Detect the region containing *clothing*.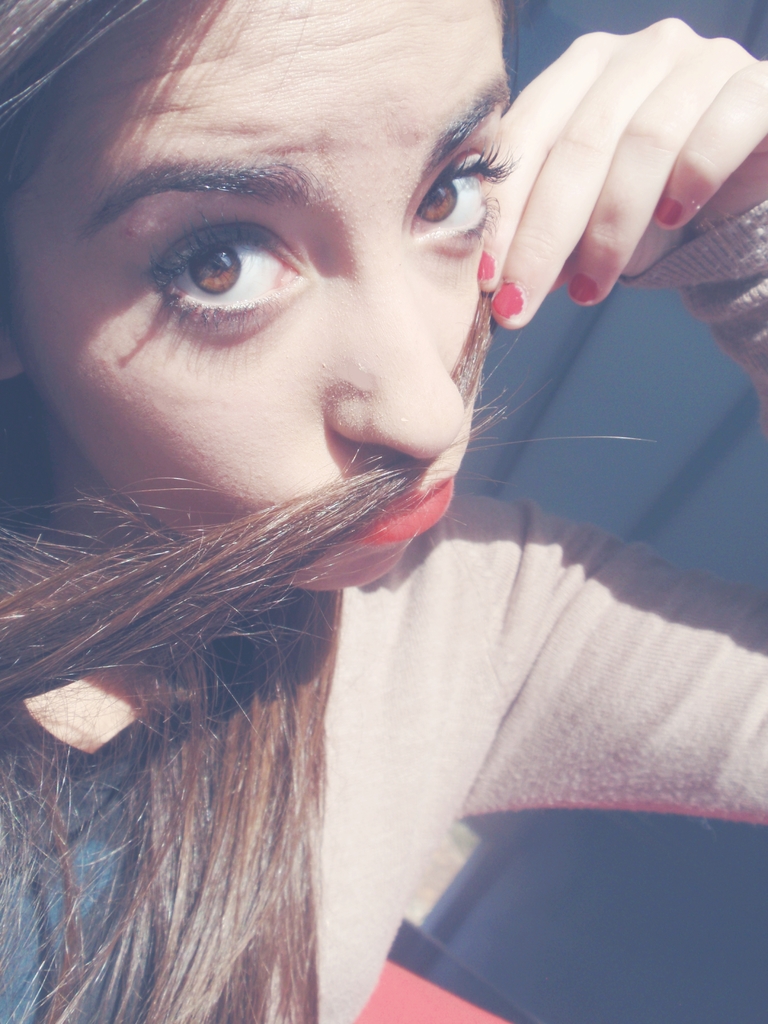
bbox(0, 192, 767, 1023).
